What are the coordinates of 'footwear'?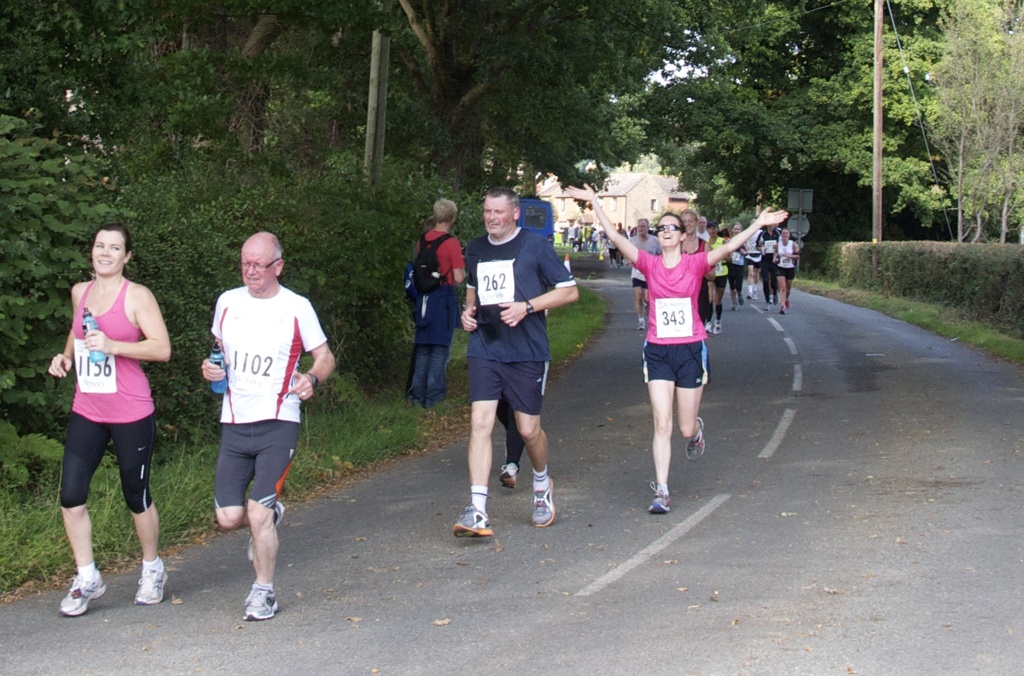
crop(769, 298, 774, 305).
